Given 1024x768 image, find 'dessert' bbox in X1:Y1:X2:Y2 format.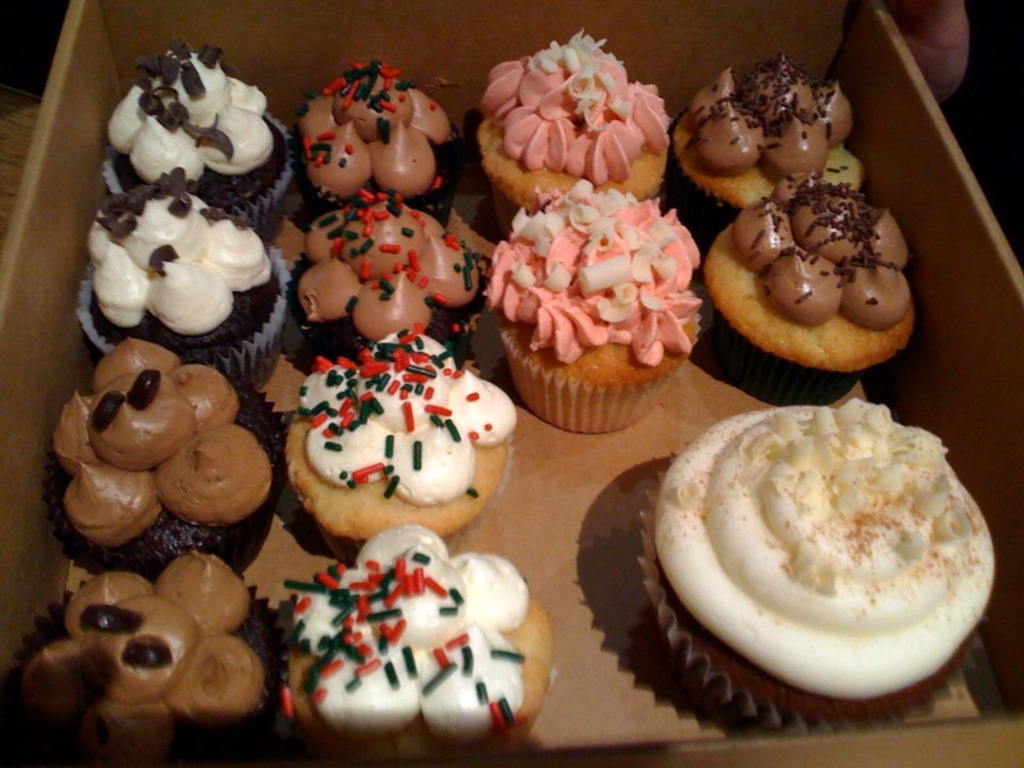
292:513:552:764.
